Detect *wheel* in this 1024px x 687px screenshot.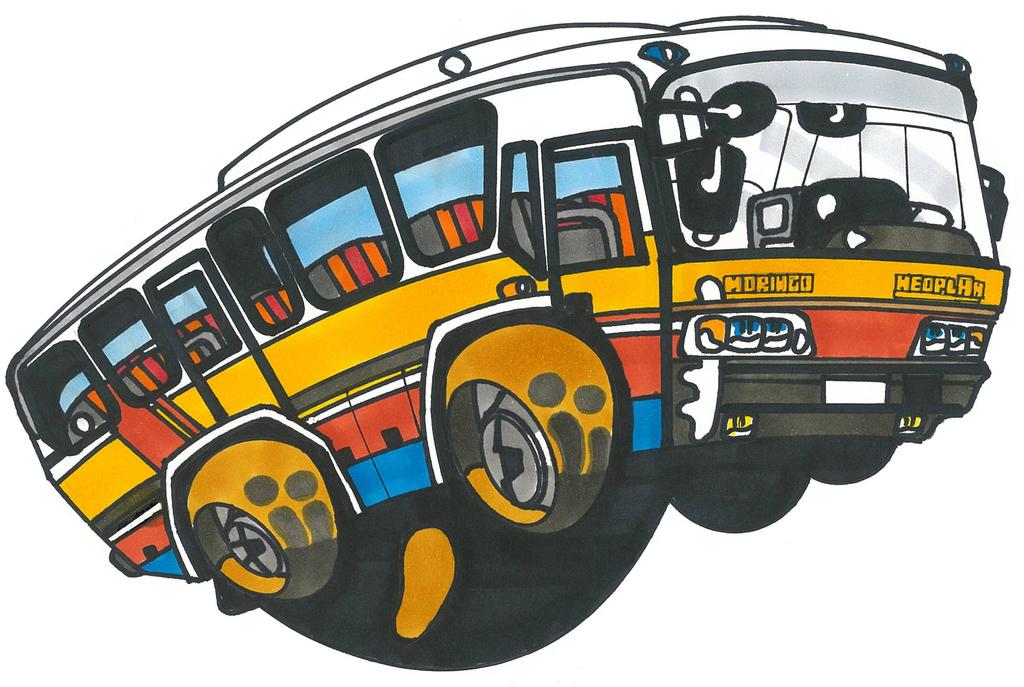
Detection: Rect(449, 391, 563, 531).
